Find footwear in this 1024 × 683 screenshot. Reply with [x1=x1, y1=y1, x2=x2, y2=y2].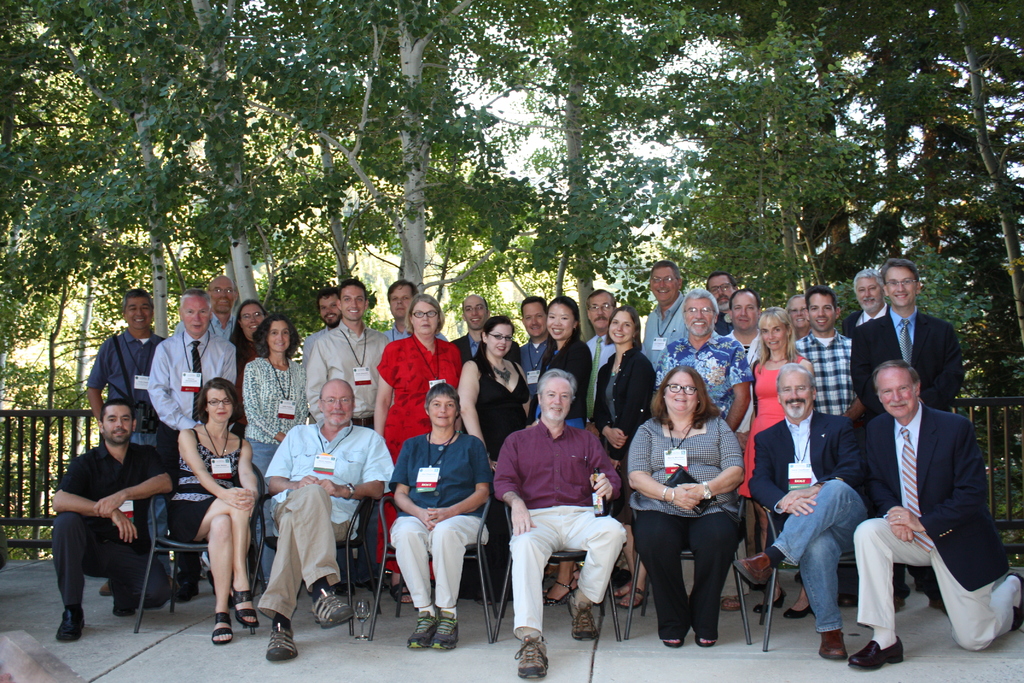
[x1=570, y1=588, x2=600, y2=641].
